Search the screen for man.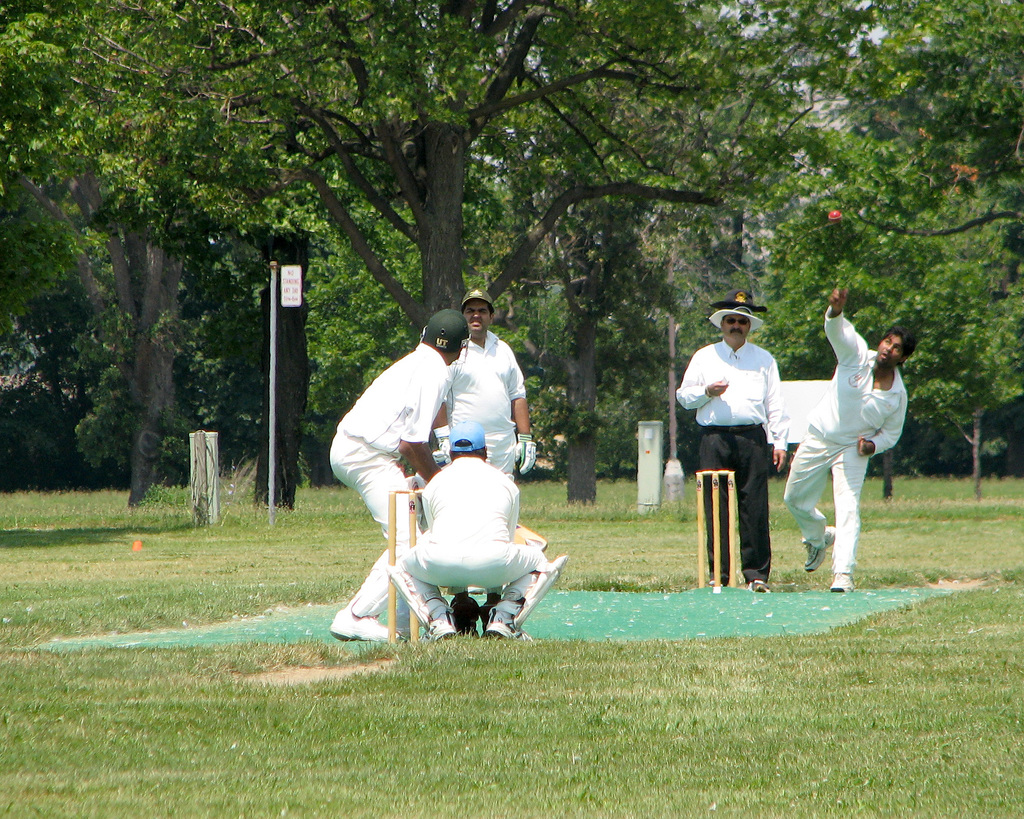
Found at Rect(682, 302, 793, 583).
